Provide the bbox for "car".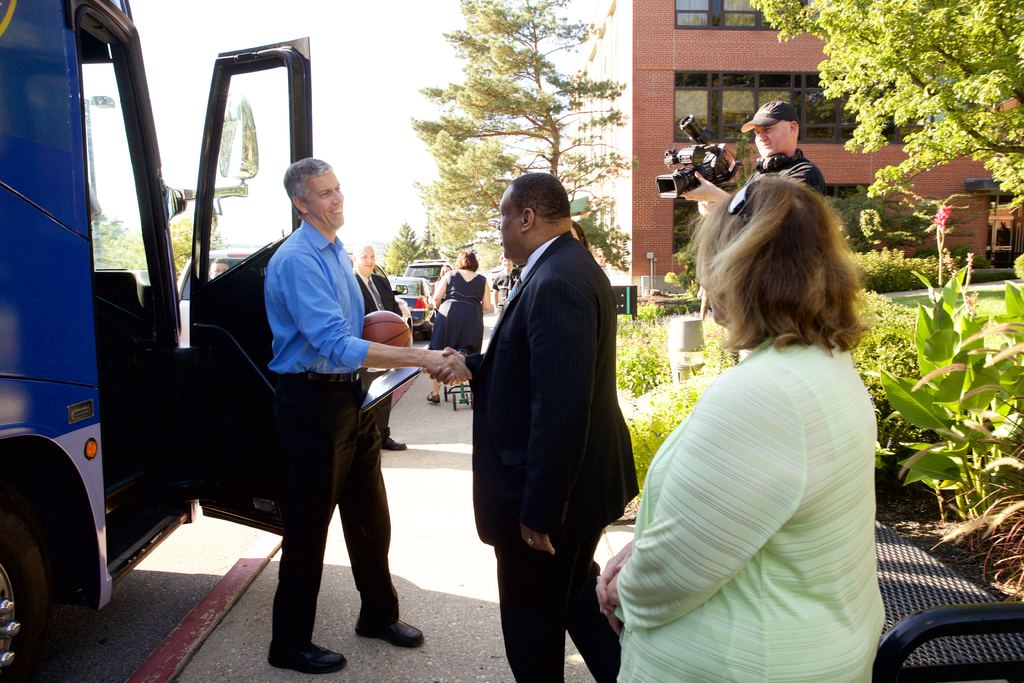
381, 276, 431, 331.
